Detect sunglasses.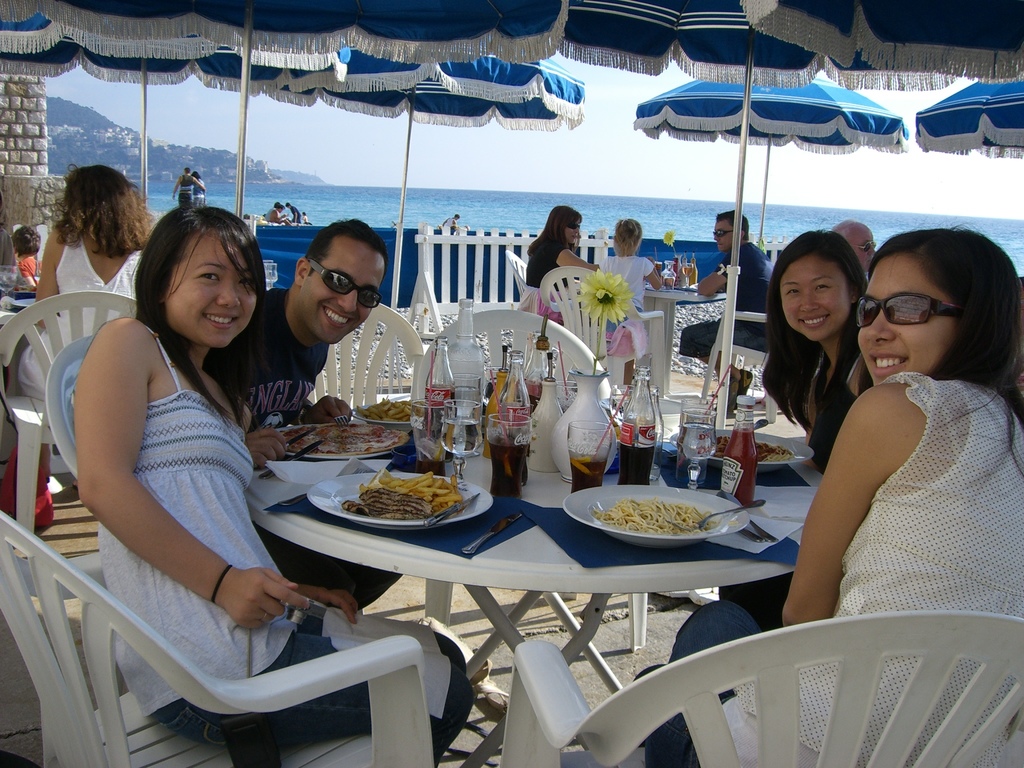
Detected at 714,225,731,239.
